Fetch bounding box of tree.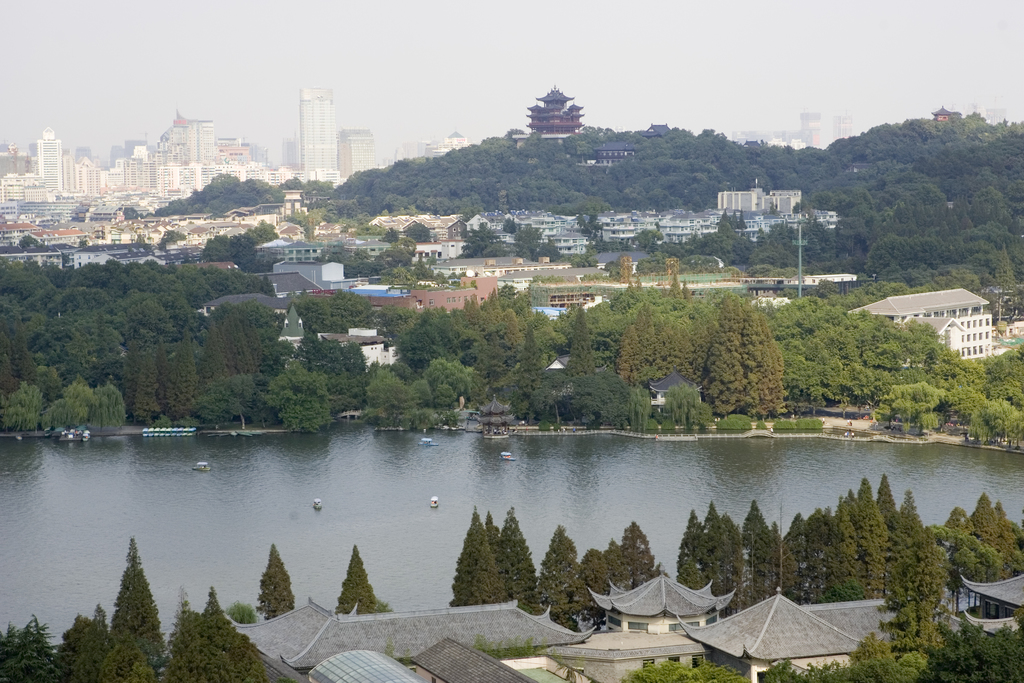
Bbox: 374/373/409/427.
